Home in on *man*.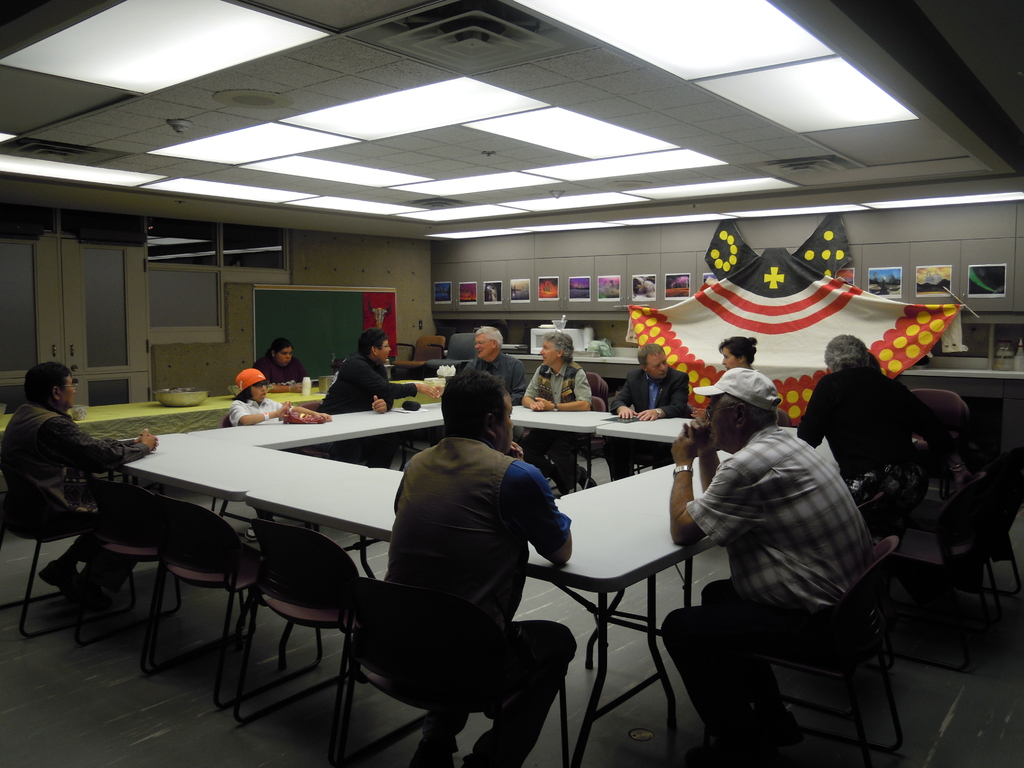
Homed in at select_region(667, 366, 920, 758).
